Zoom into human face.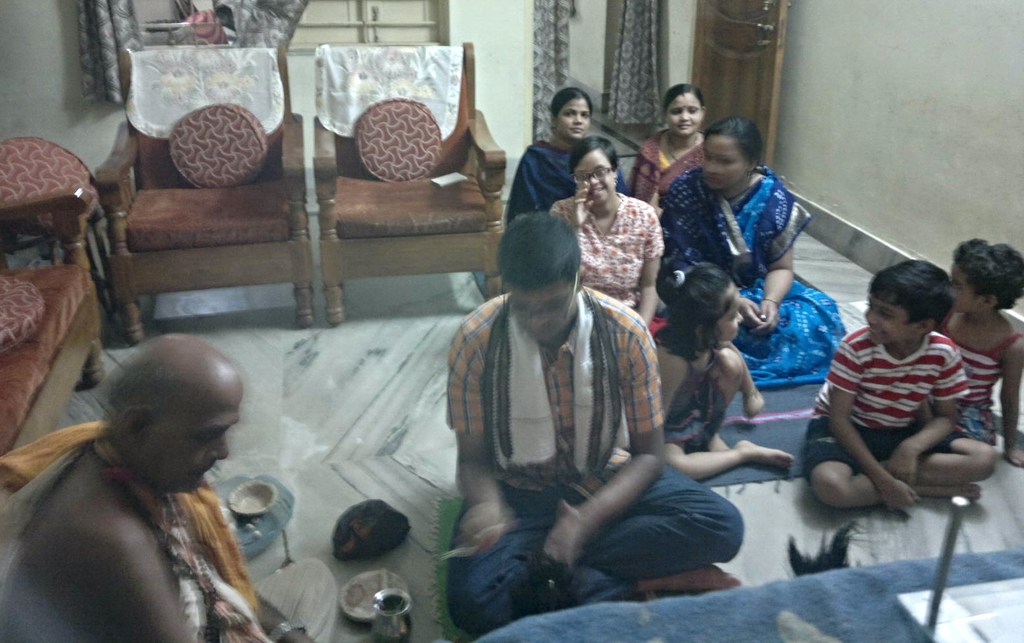
Zoom target: crop(706, 285, 745, 353).
